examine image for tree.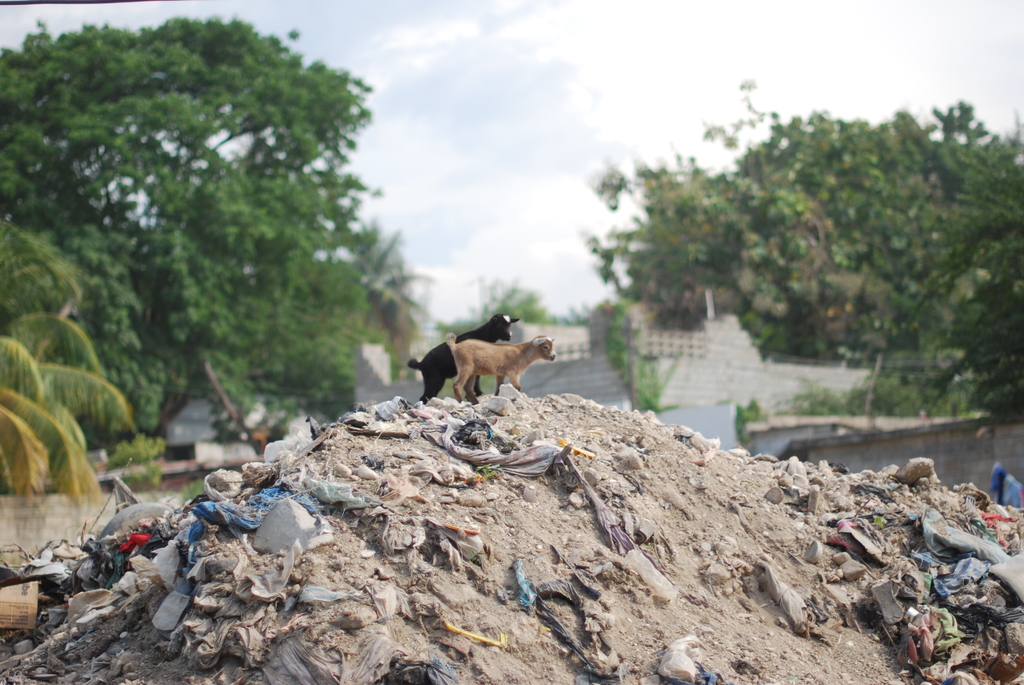
Examination result: (x1=17, y1=19, x2=397, y2=469).
